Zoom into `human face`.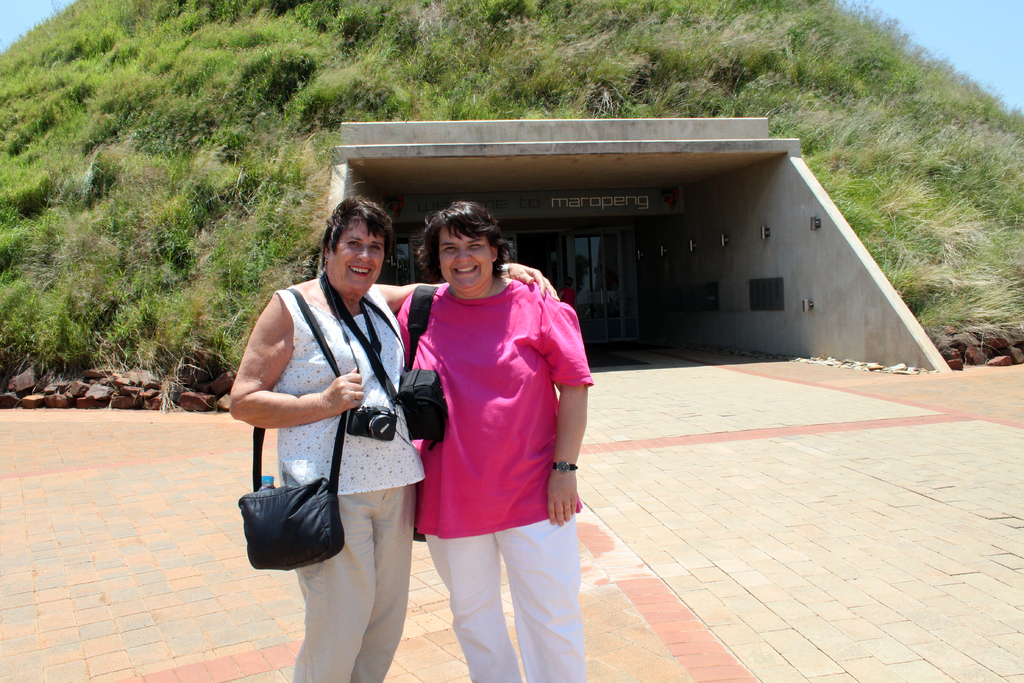
Zoom target: bbox=(436, 227, 493, 292).
